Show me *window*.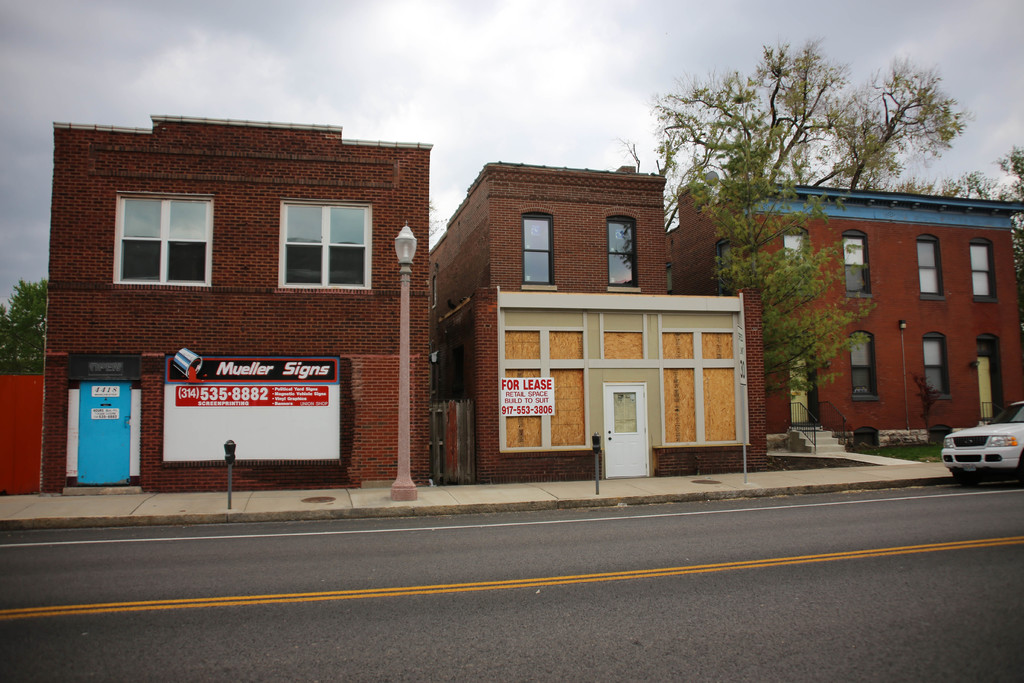
*window* is here: x1=669 y1=259 x2=676 y2=288.
